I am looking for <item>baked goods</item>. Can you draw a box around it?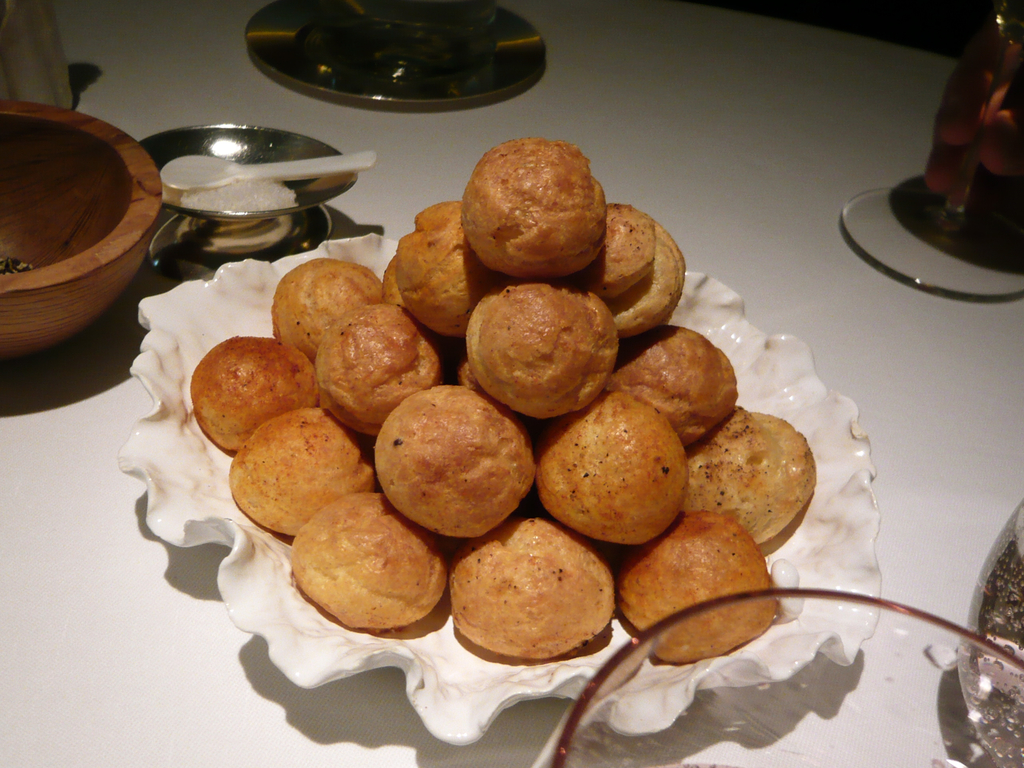
Sure, the bounding box is 376 383 535 542.
